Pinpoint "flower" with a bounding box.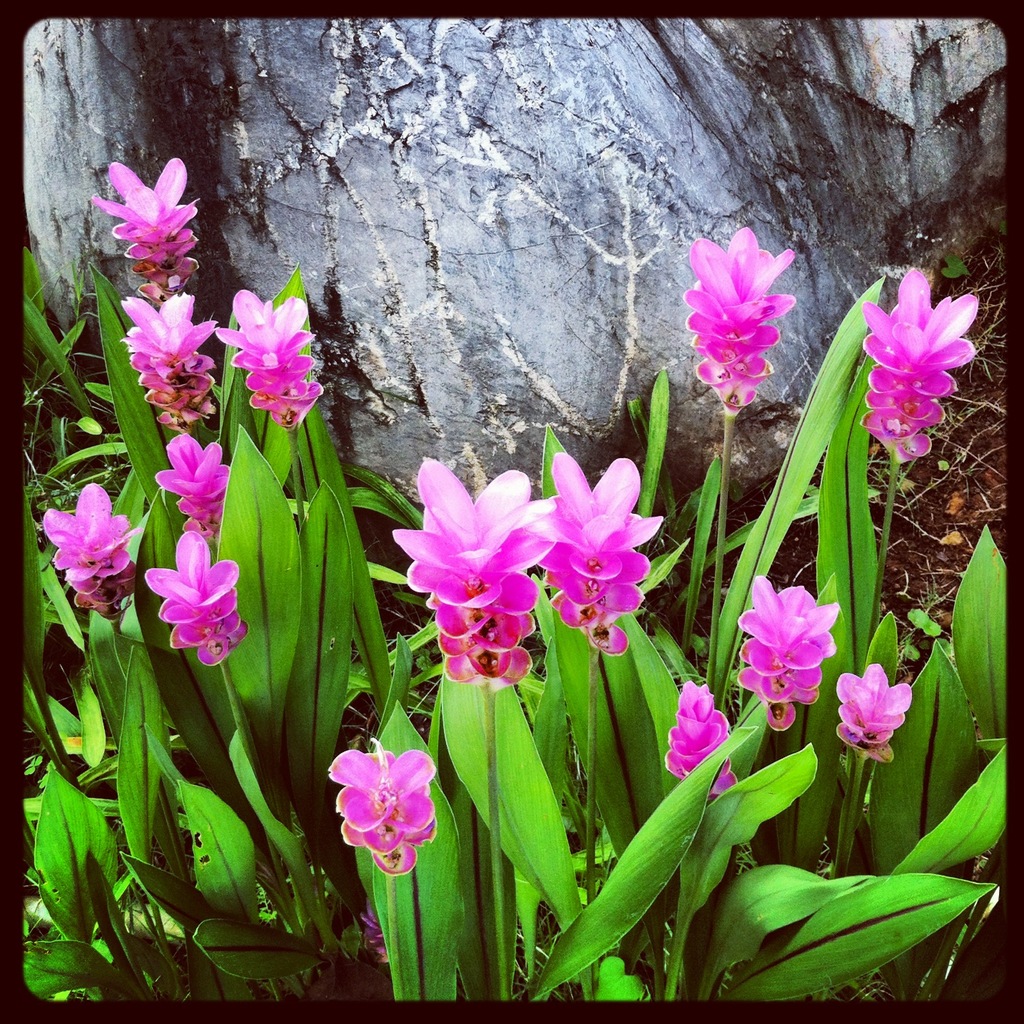
x1=731 y1=574 x2=838 y2=729.
